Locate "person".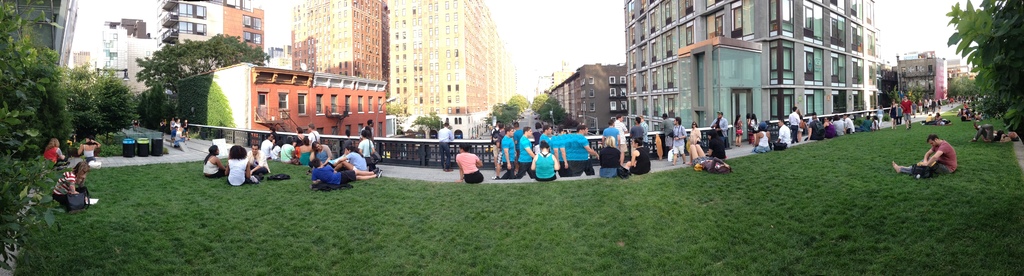
Bounding box: BBox(358, 128, 377, 169).
